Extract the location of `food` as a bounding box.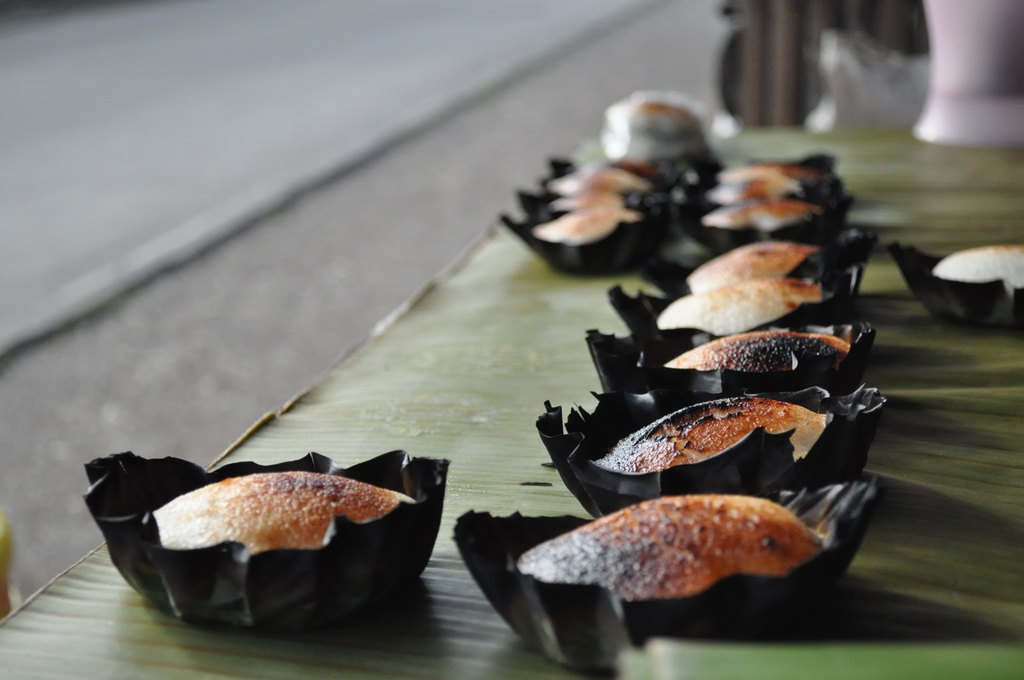
{"left": 589, "top": 396, "right": 826, "bottom": 474}.
